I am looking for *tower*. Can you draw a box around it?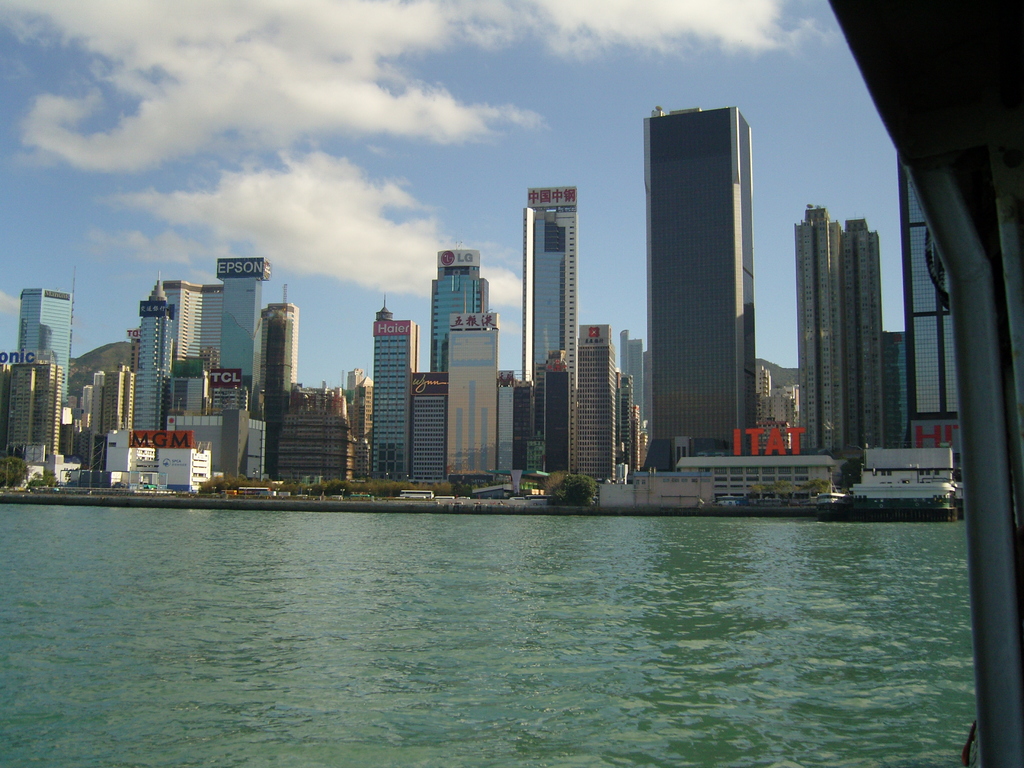
Sure, the bounding box is <box>0,355,60,463</box>.
